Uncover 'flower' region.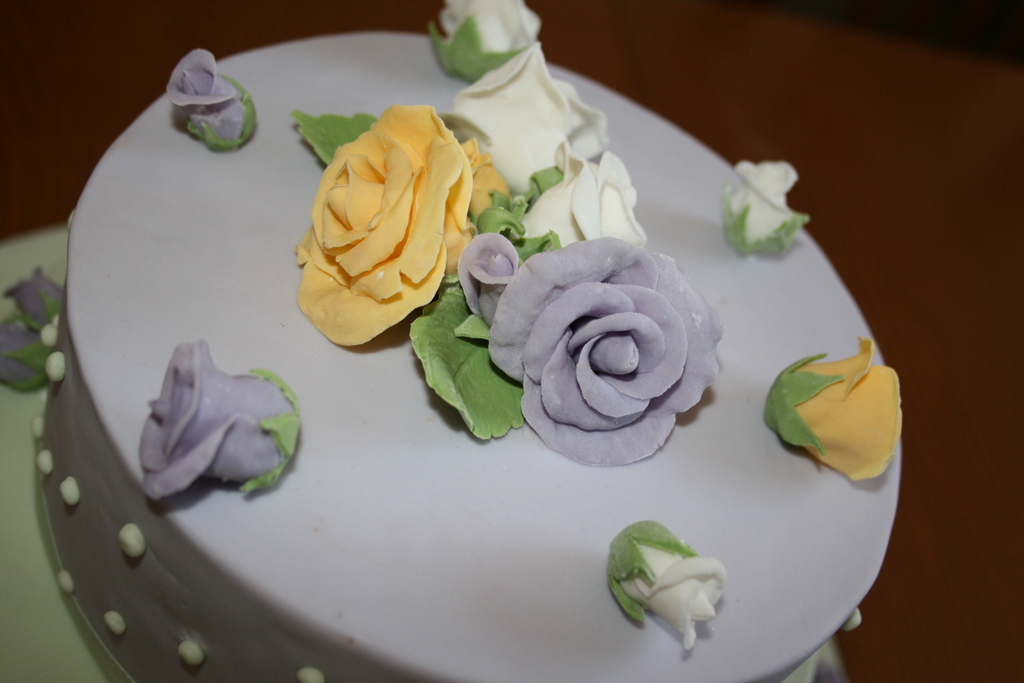
Uncovered: [left=0, top=320, right=59, bottom=397].
